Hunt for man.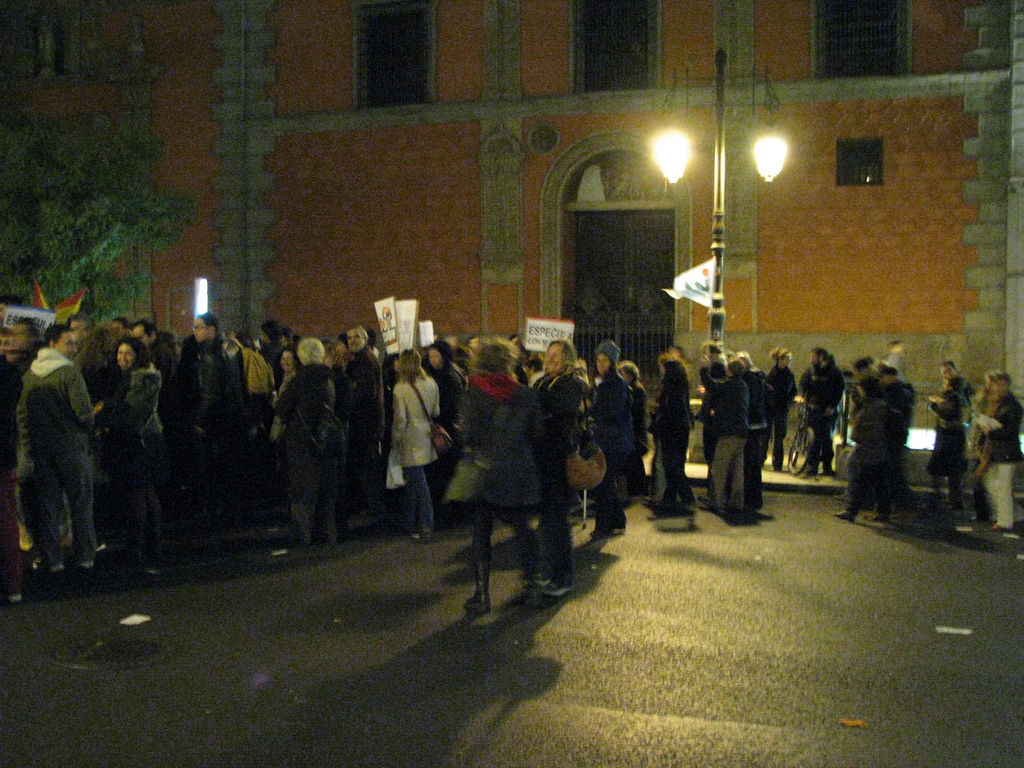
Hunted down at box(260, 321, 283, 378).
